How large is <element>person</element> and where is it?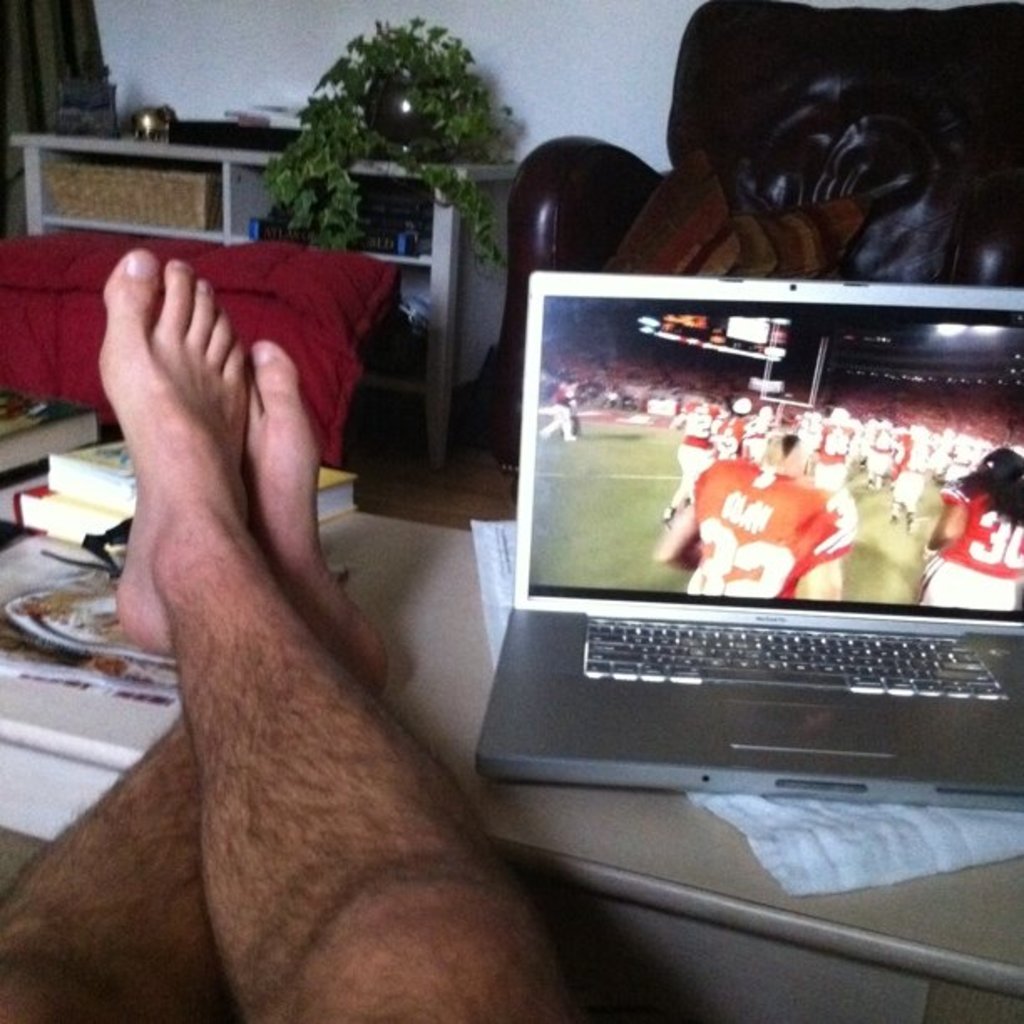
Bounding box: {"left": 654, "top": 433, "right": 860, "bottom": 619}.
